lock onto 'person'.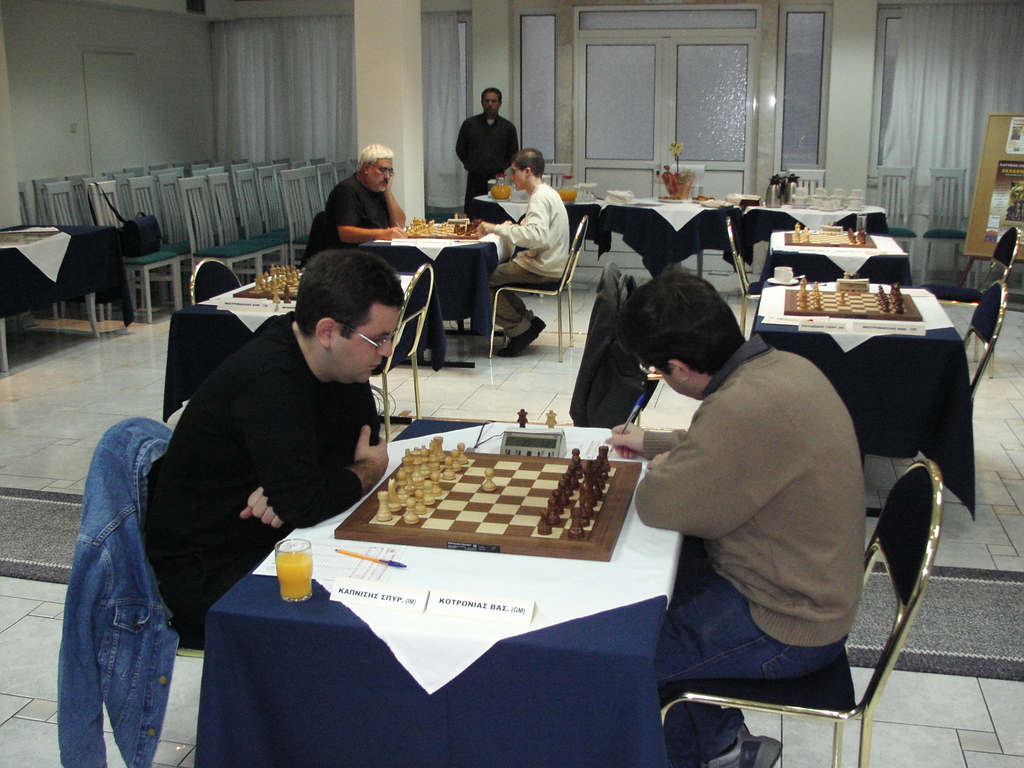
Locked: (x1=149, y1=245, x2=383, y2=644).
